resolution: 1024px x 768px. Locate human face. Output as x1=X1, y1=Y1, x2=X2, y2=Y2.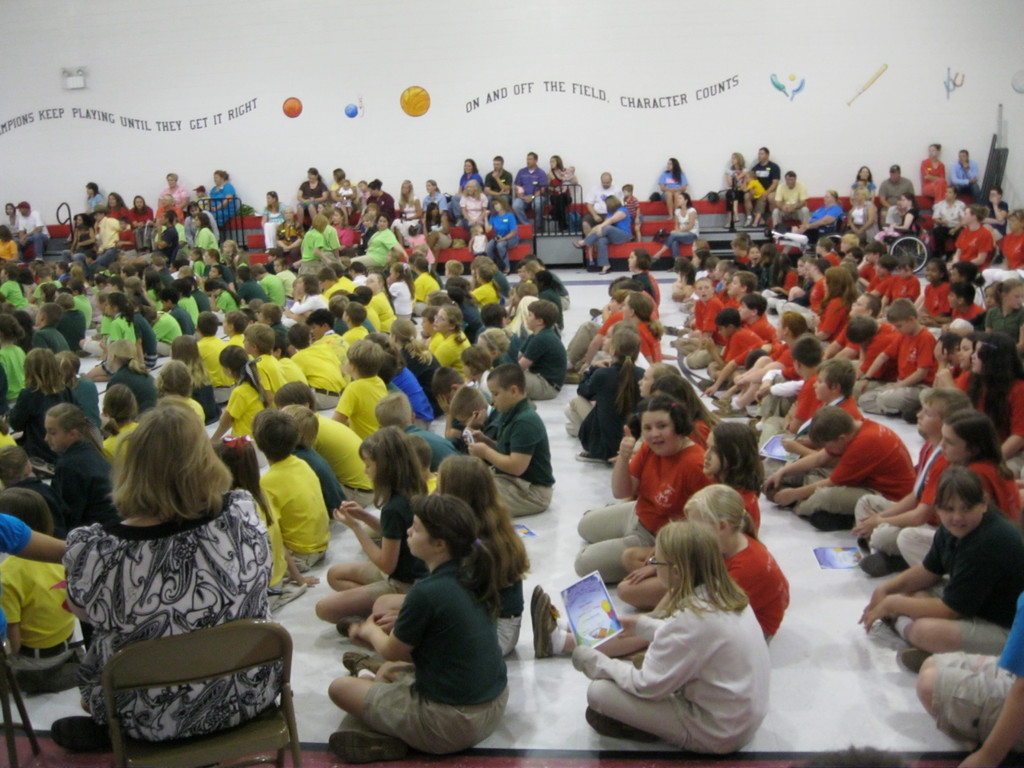
x1=107, y1=301, x2=113, y2=316.
